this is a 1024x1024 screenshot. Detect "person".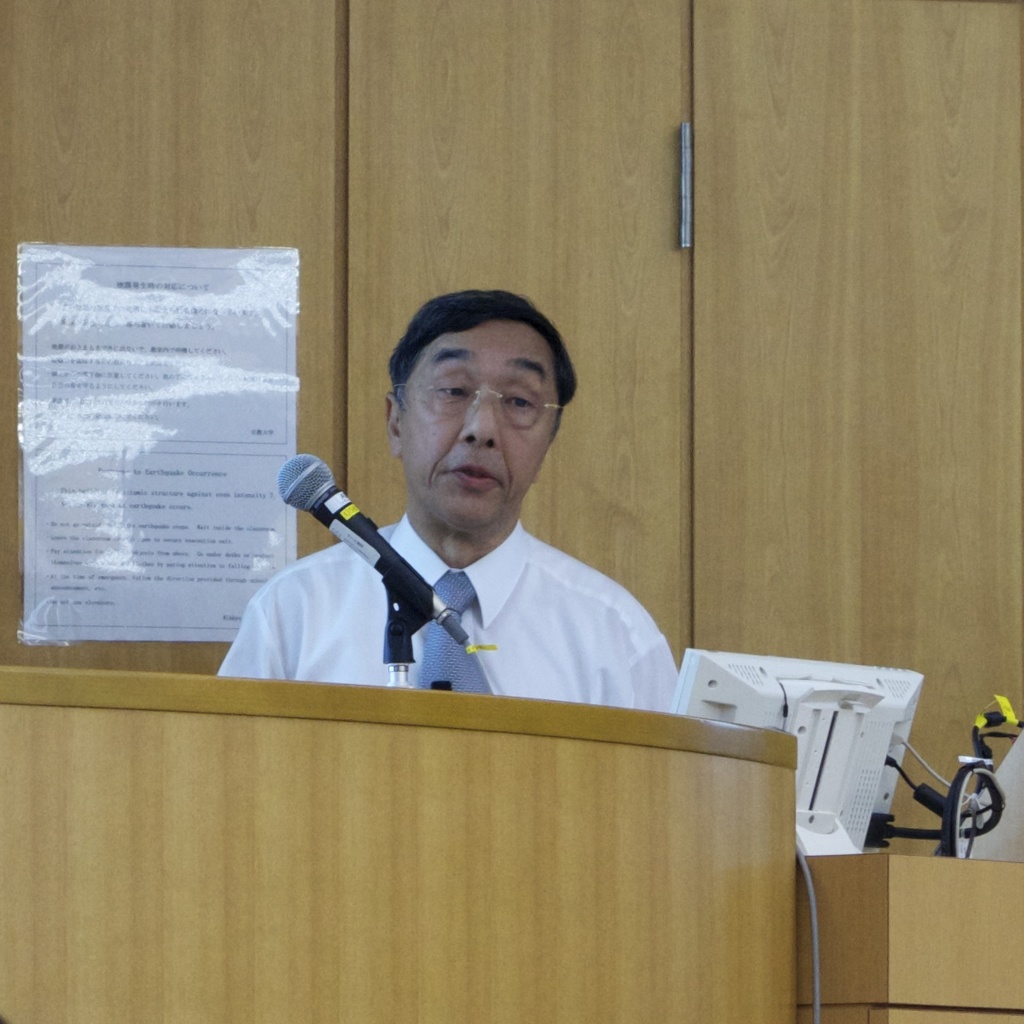
region(213, 320, 712, 764).
